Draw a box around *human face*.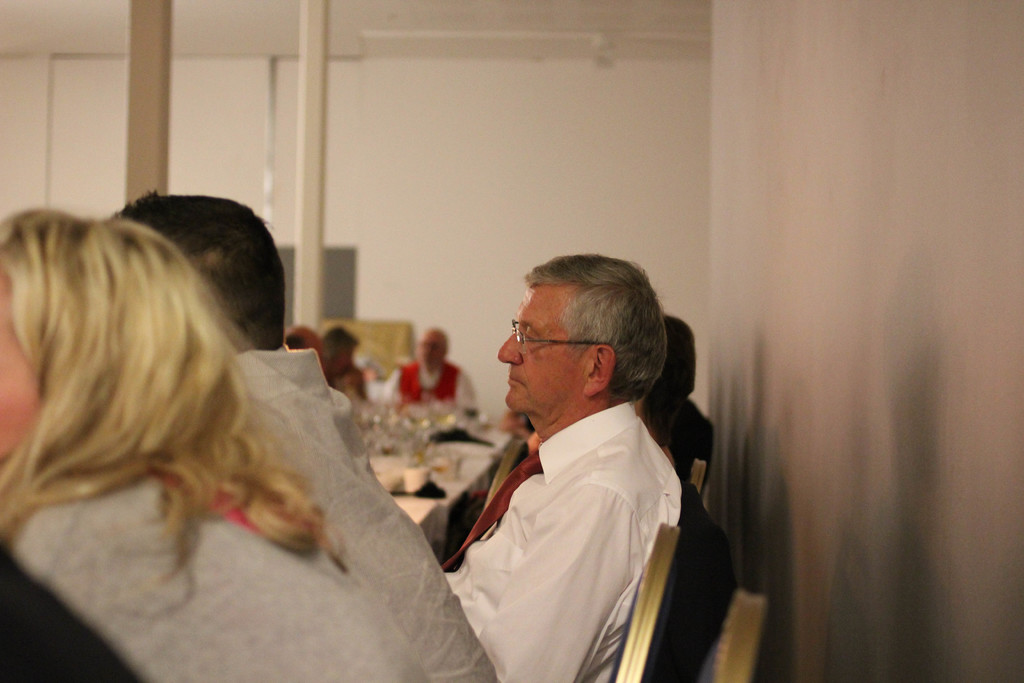
box=[424, 337, 445, 372].
